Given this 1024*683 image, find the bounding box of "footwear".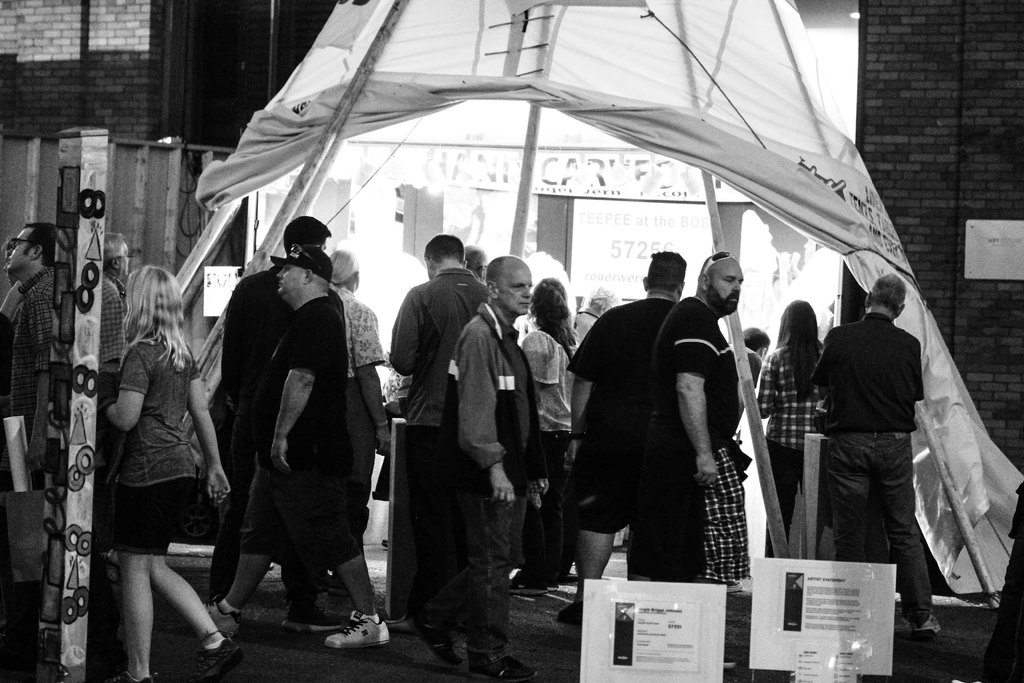
317 613 393 645.
